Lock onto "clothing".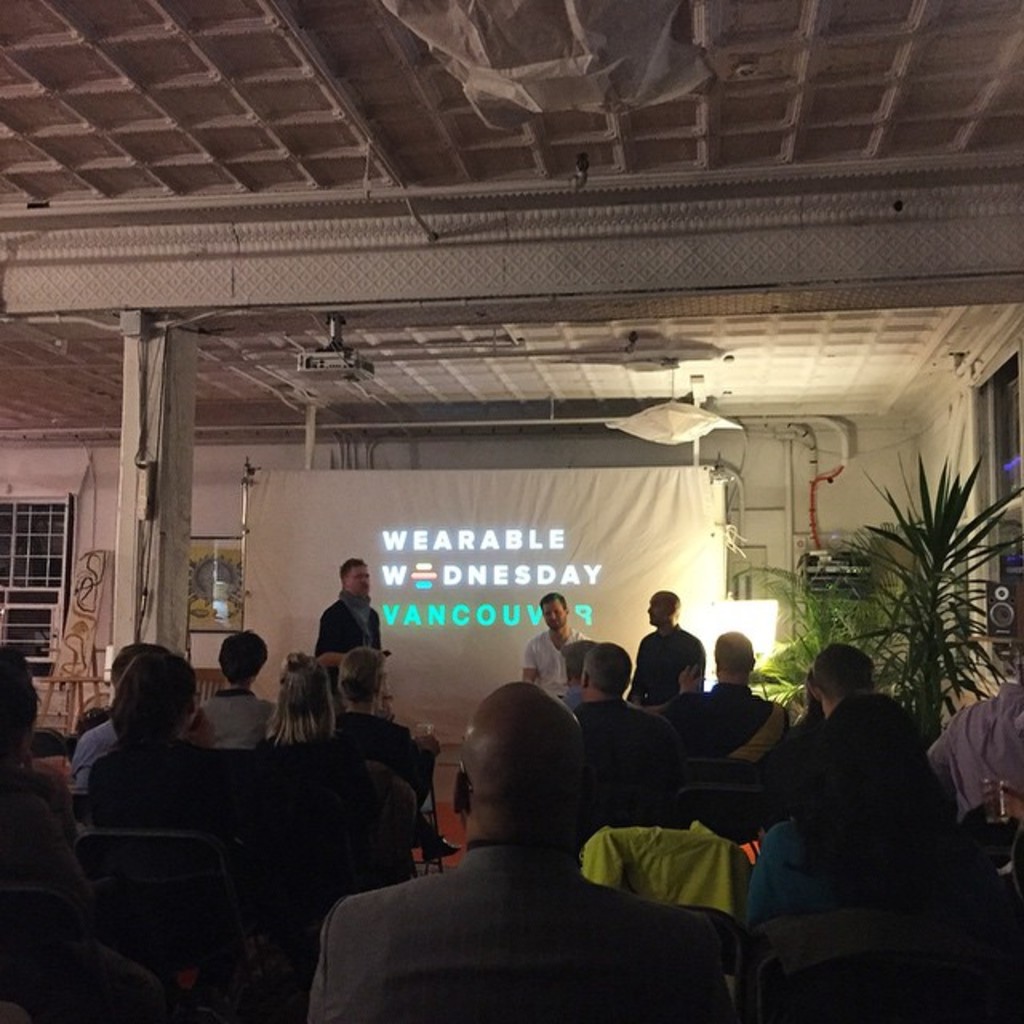
Locked: {"left": 0, "top": 773, "right": 96, "bottom": 917}.
